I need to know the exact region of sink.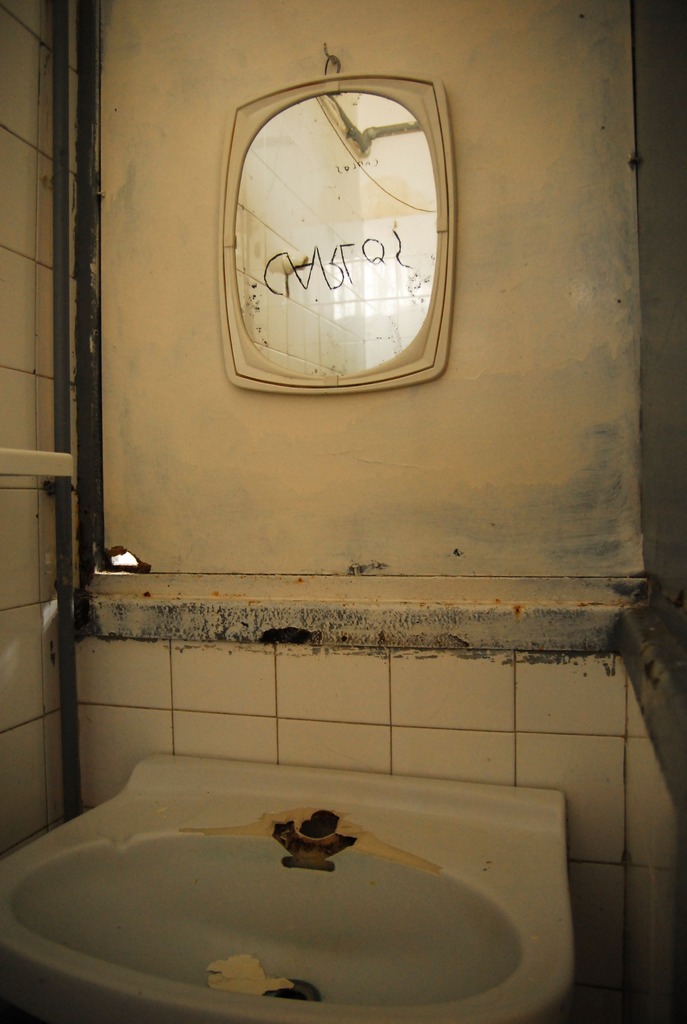
Region: bbox=(0, 702, 501, 1008).
